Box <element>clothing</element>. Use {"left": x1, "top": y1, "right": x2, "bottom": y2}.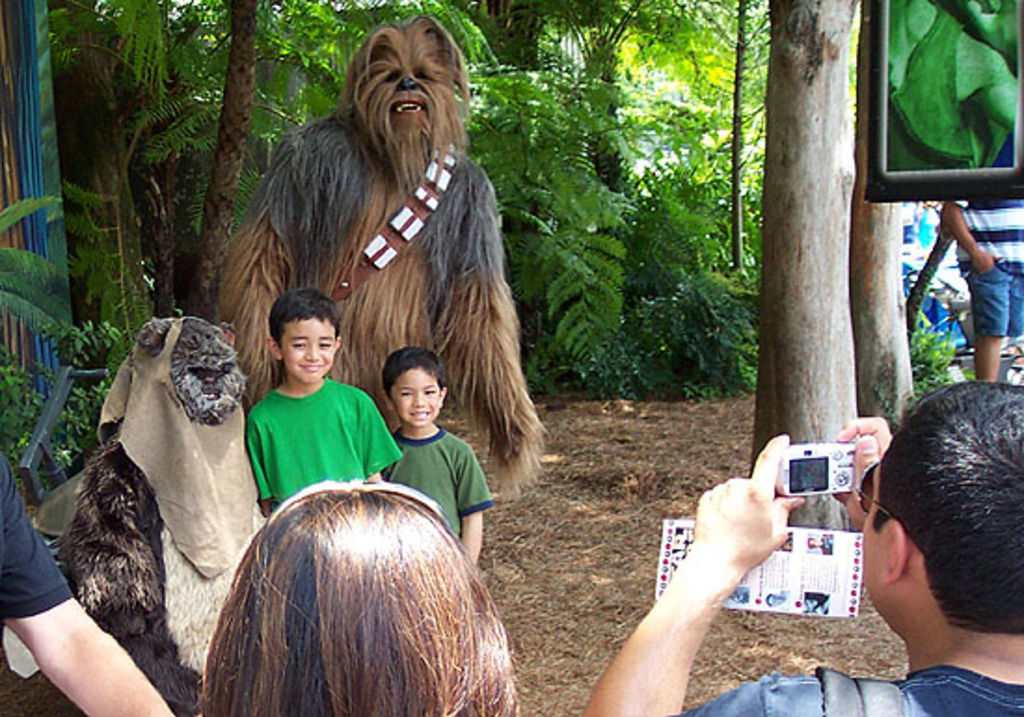
{"left": 227, "top": 369, "right": 376, "bottom": 510}.
